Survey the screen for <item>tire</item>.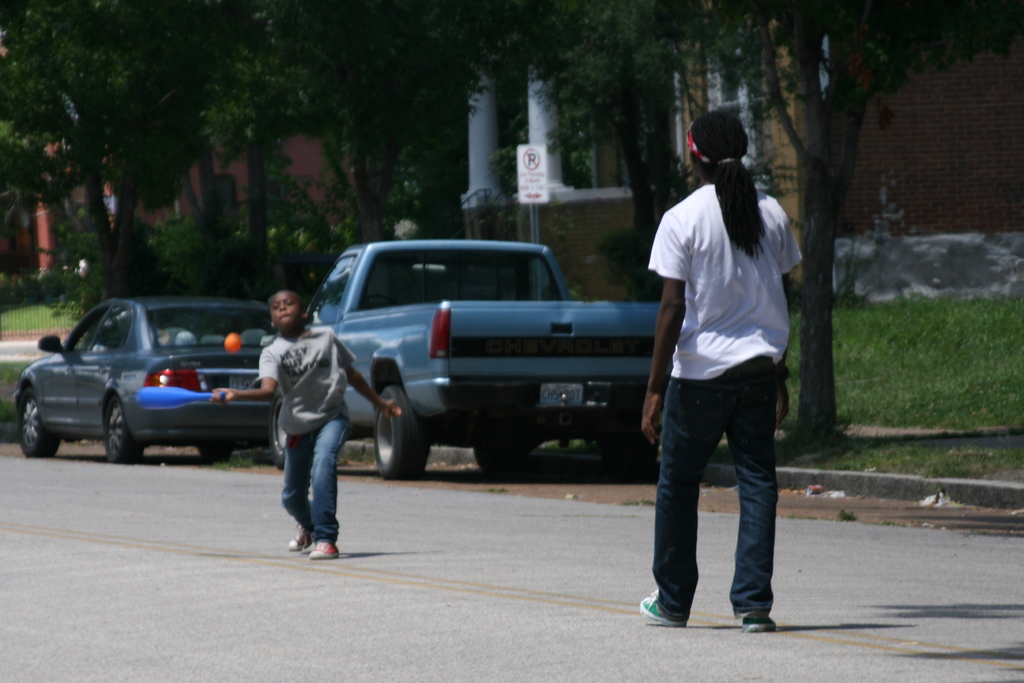
Survey found: bbox(598, 417, 659, 481).
